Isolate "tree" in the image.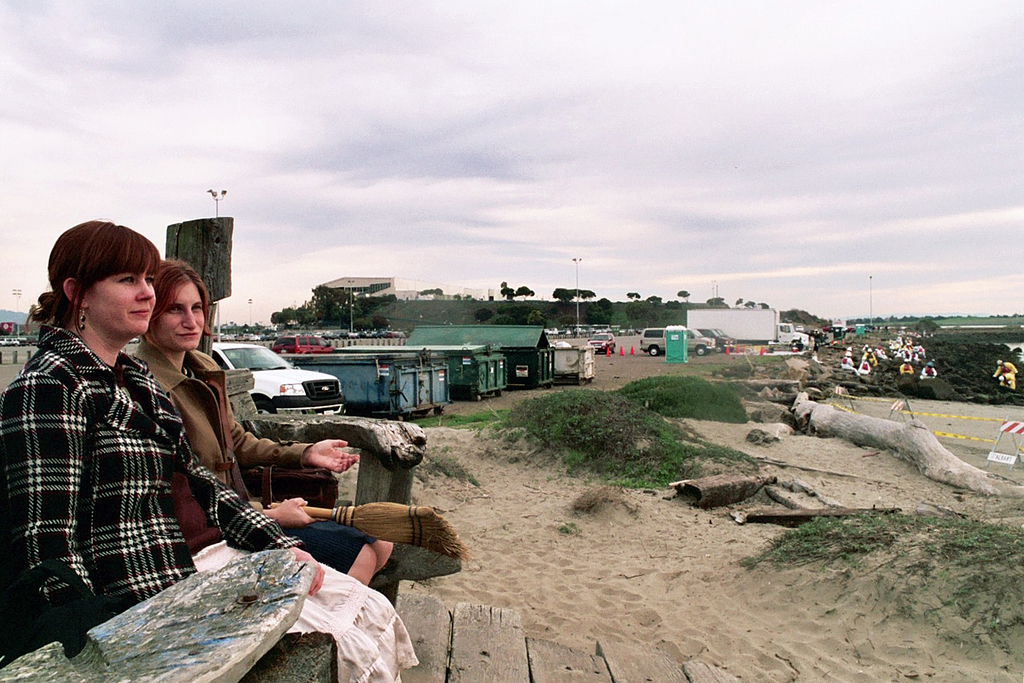
Isolated region: pyautogui.locateOnScreen(527, 310, 549, 328).
